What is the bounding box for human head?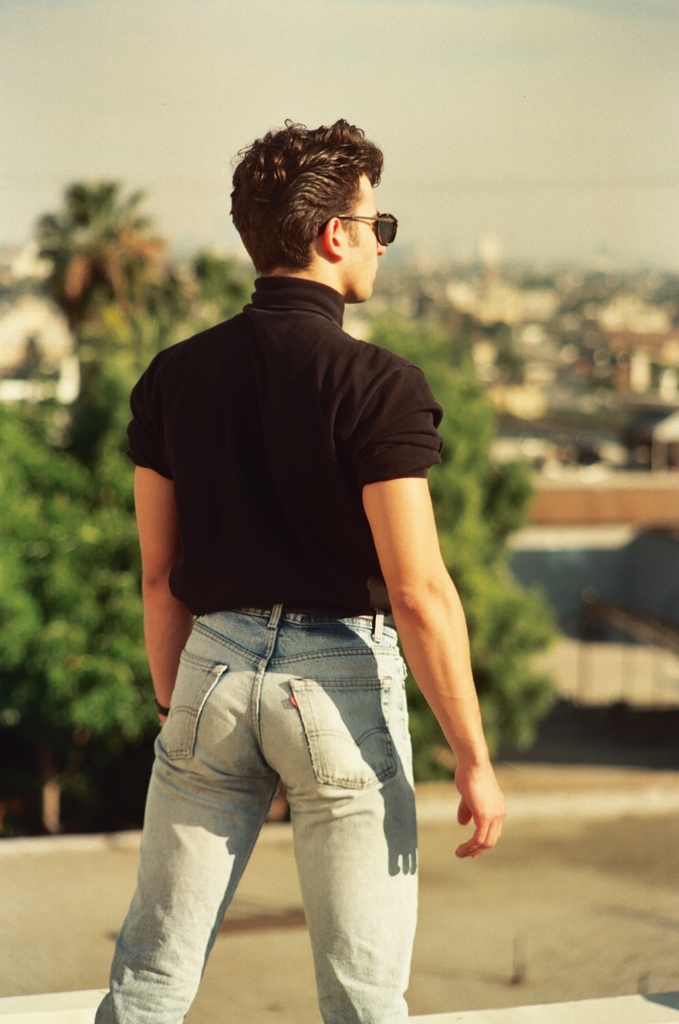
<region>229, 109, 398, 303</region>.
